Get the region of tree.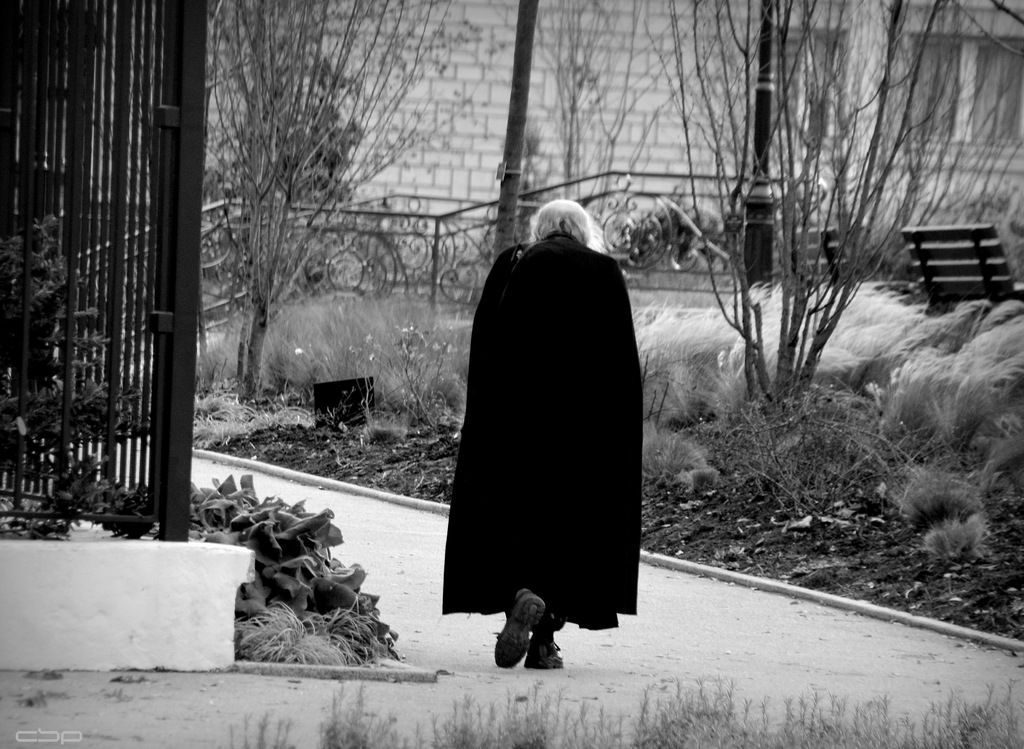
657, 0, 1023, 421.
